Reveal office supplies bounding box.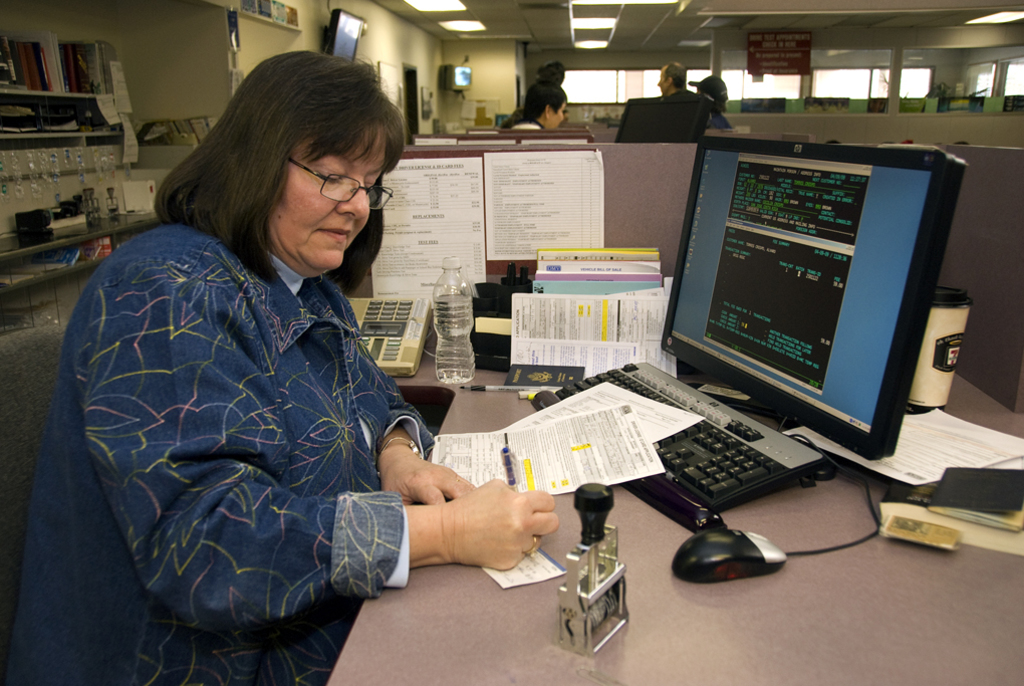
Revealed: [left=876, top=508, right=952, bottom=553].
